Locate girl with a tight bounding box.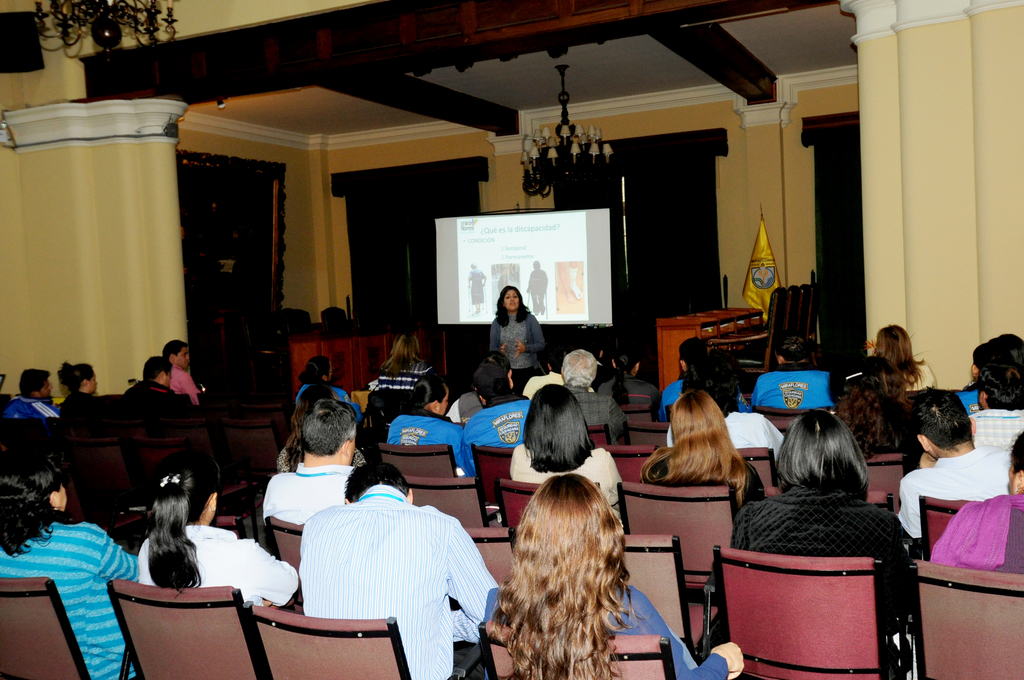
[738,407,917,628].
